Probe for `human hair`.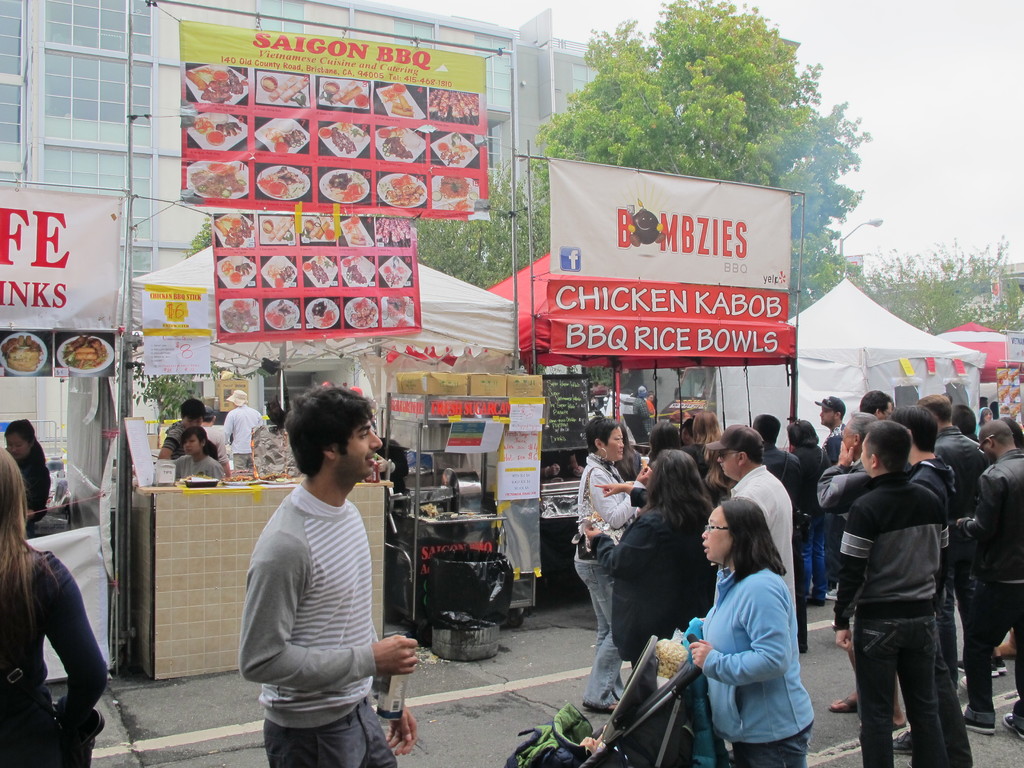
Probe result: [863, 392, 894, 413].
